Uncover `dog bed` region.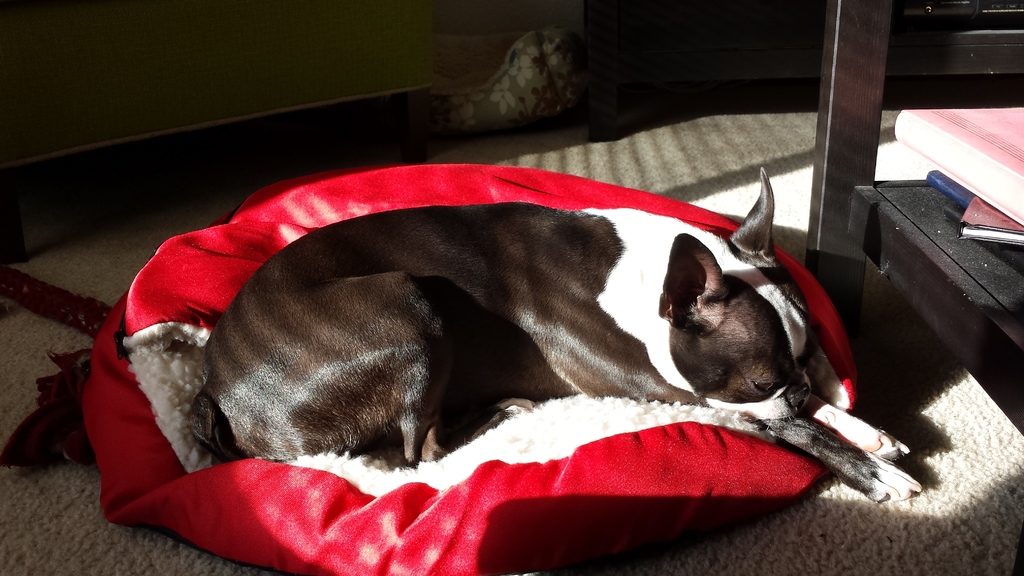
Uncovered: 81/163/858/575.
